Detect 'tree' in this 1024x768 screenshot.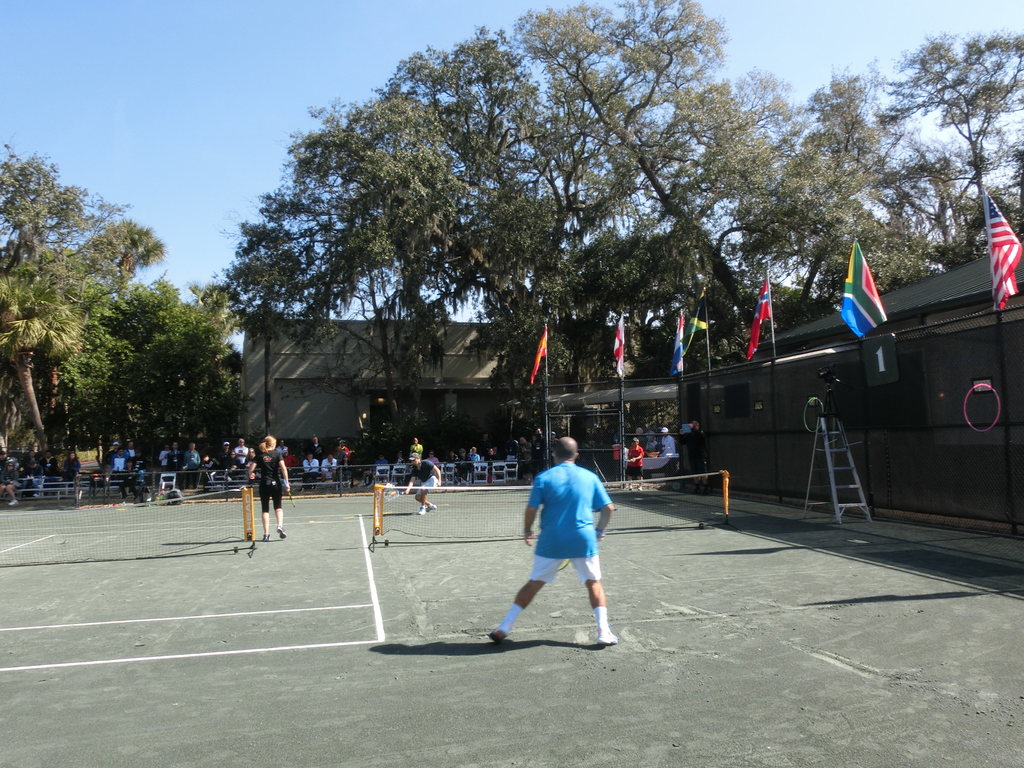
Detection: bbox(238, 40, 802, 440).
